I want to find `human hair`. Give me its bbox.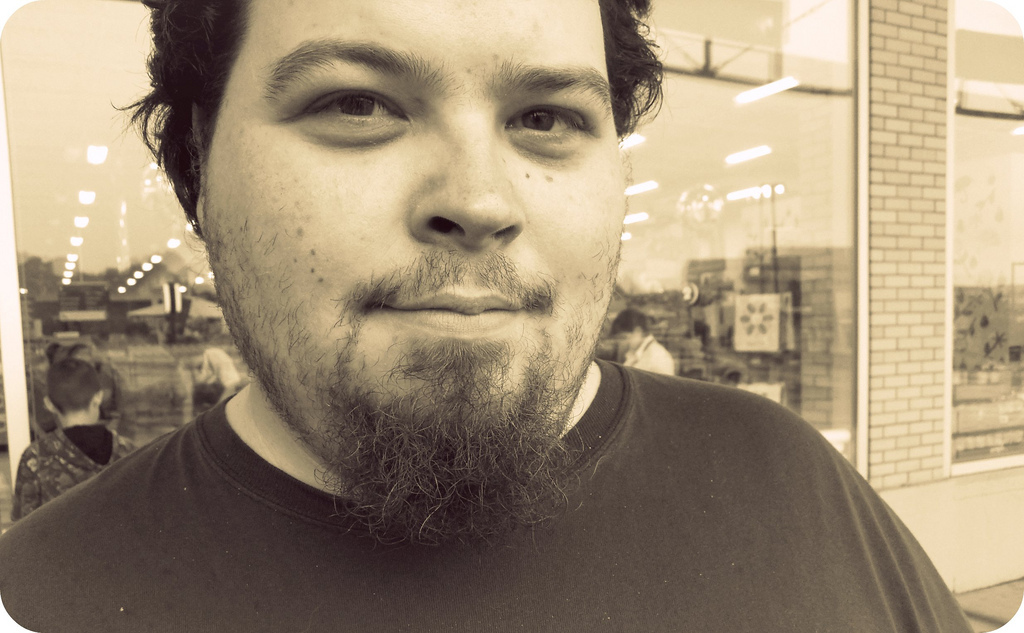
Rect(607, 306, 648, 339).
